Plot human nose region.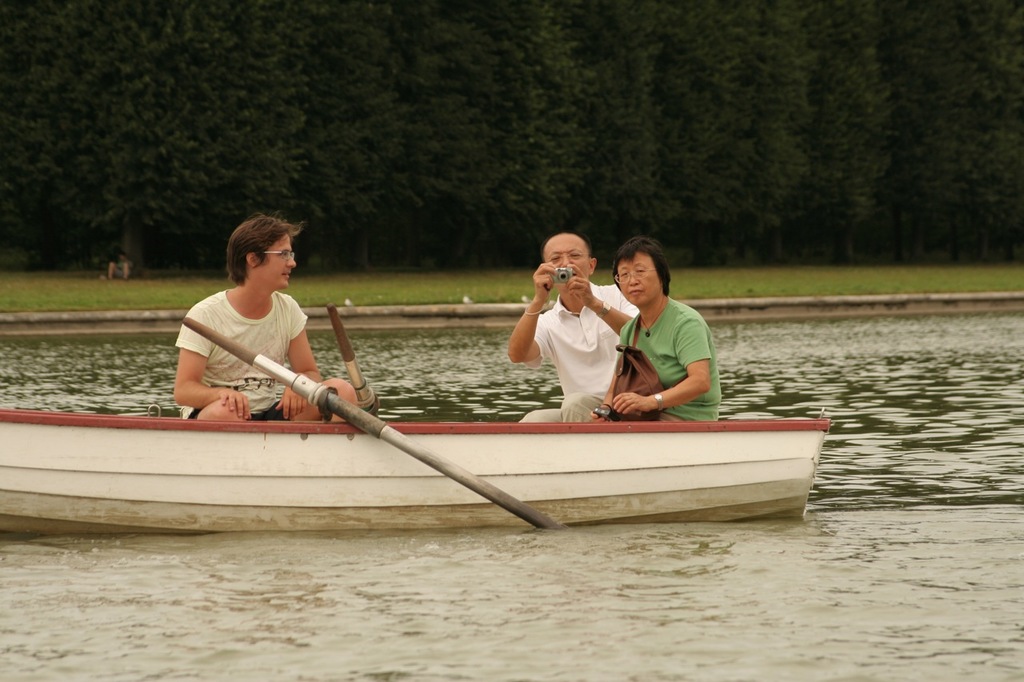
Plotted at 625 273 642 289.
